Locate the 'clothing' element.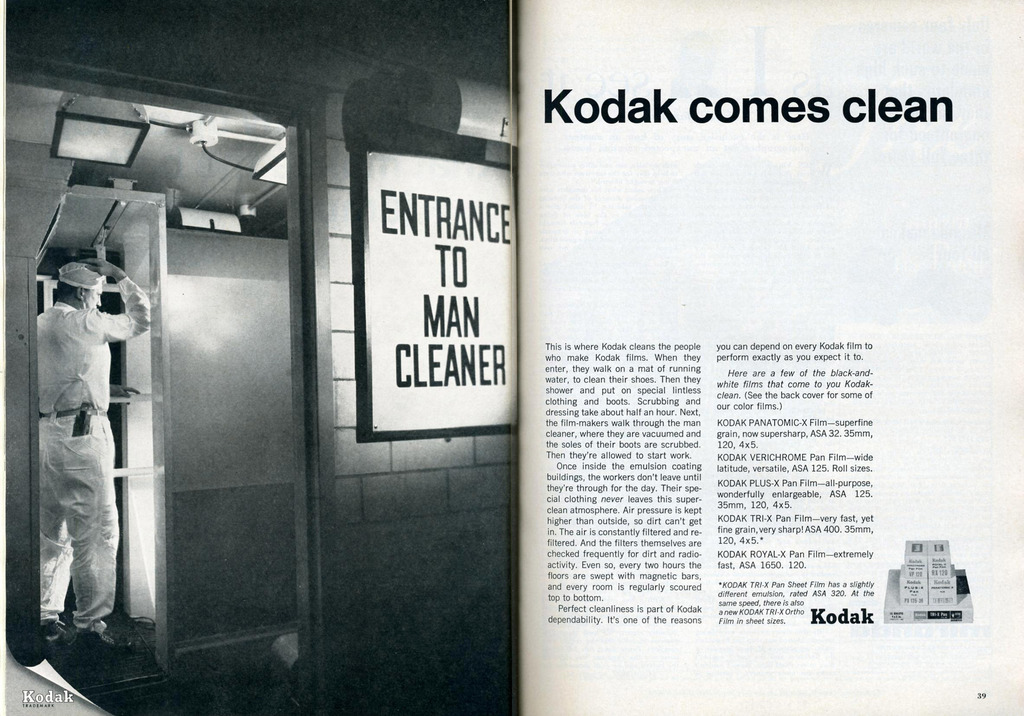
Element bbox: l=42, t=274, r=145, b=637.
